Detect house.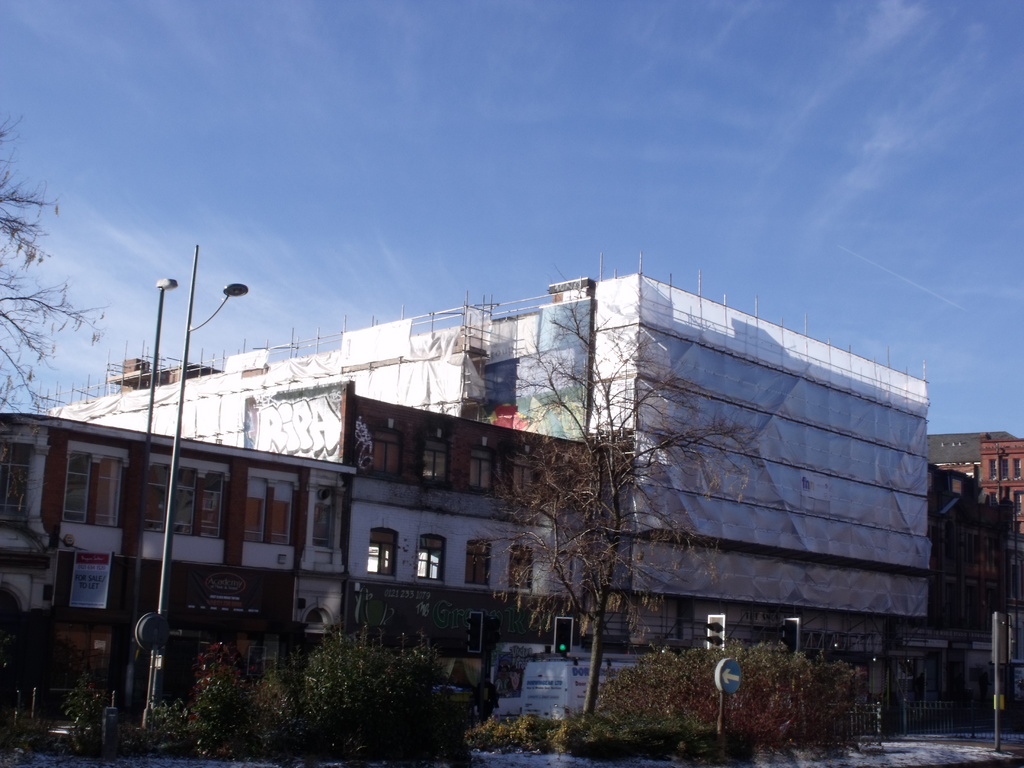
Detected at {"left": 0, "top": 384, "right": 600, "bottom": 745}.
